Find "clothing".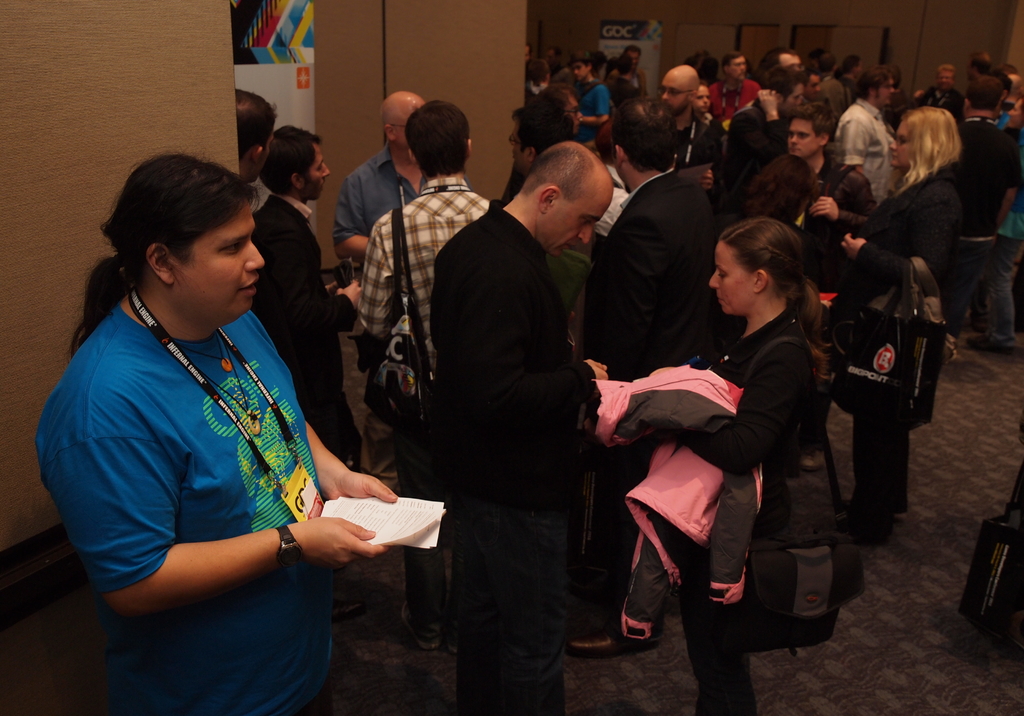
(left=632, top=65, right=644, bottom=110).
